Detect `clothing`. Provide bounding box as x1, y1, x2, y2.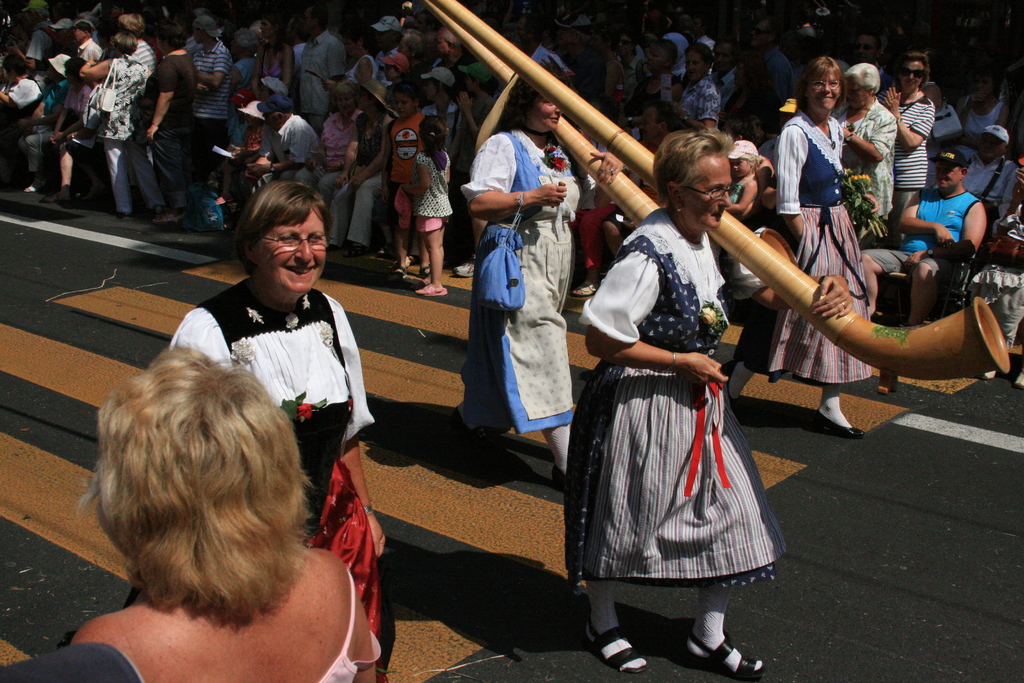
24, 27, 61, 64.
